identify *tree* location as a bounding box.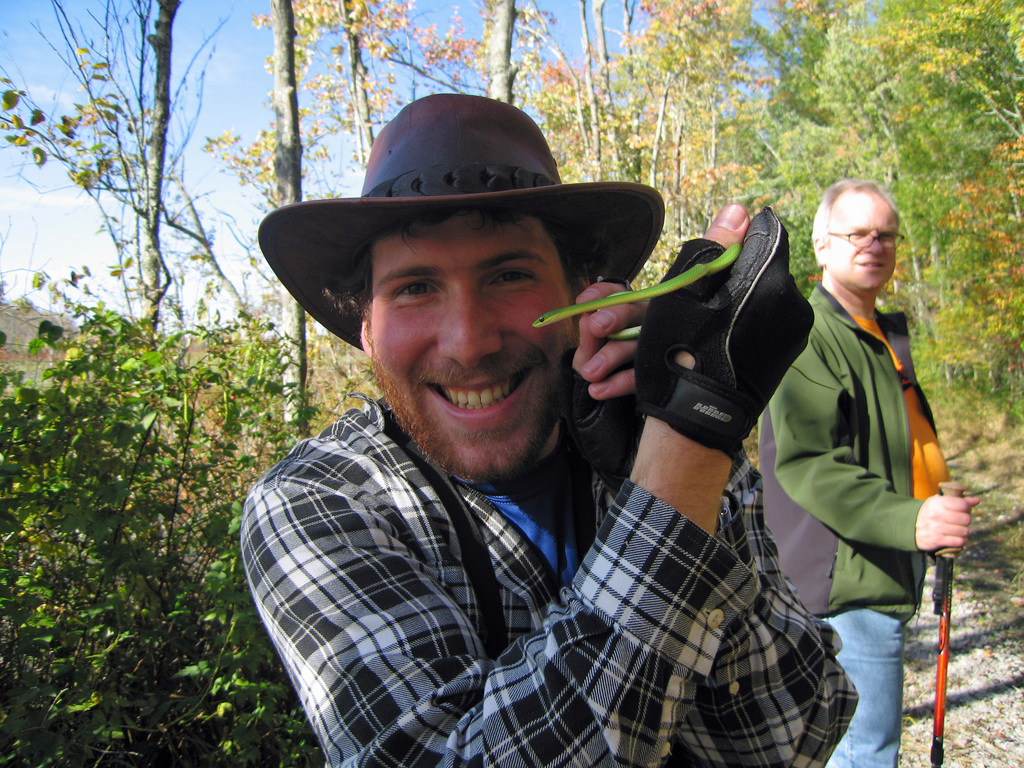
select_region(0, 0, 1023, 445).
